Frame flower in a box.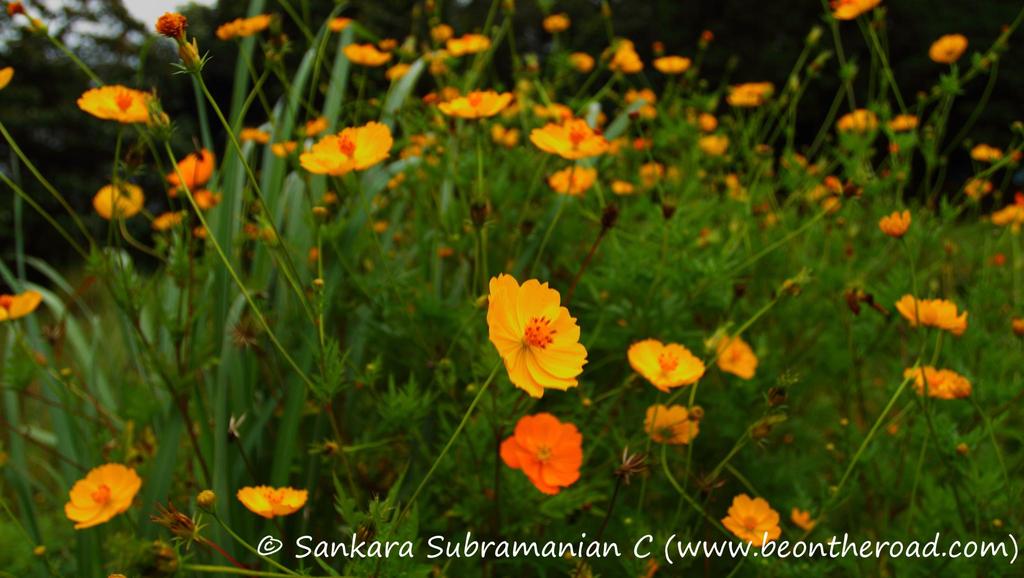
bbox=[436, 89, 521, 126].
